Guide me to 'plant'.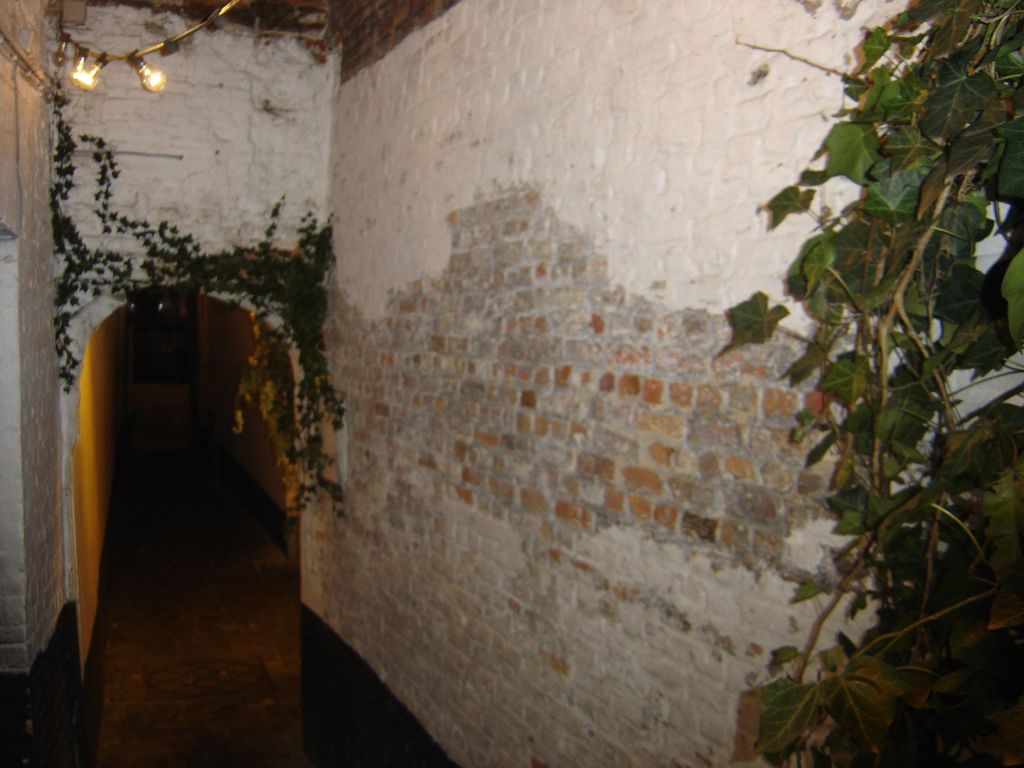
Guidance: x1=39 y1=74 x2=350 y2=541.
